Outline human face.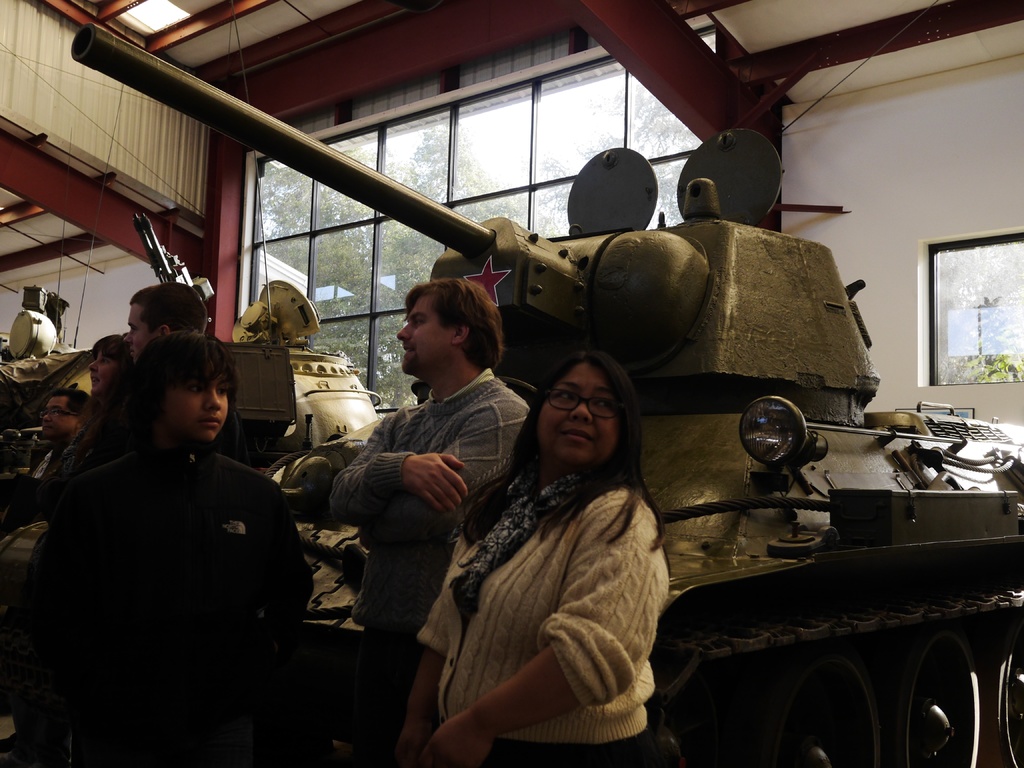
Outline: detection(397, 294, 460, 372).
